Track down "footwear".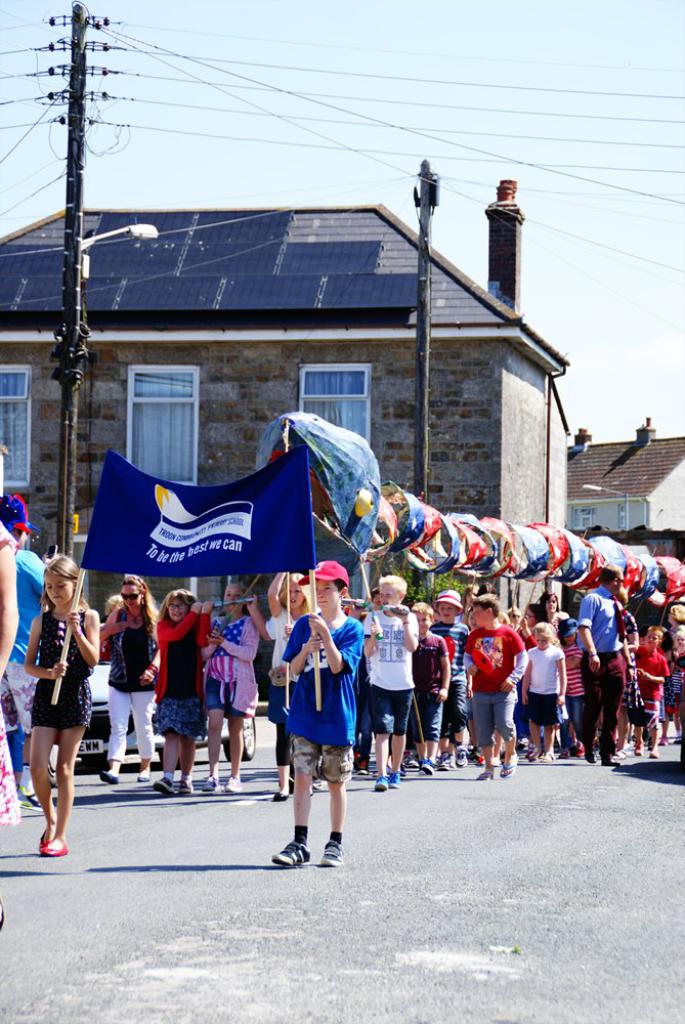
Tracked to [455, 744, 463, 768].
